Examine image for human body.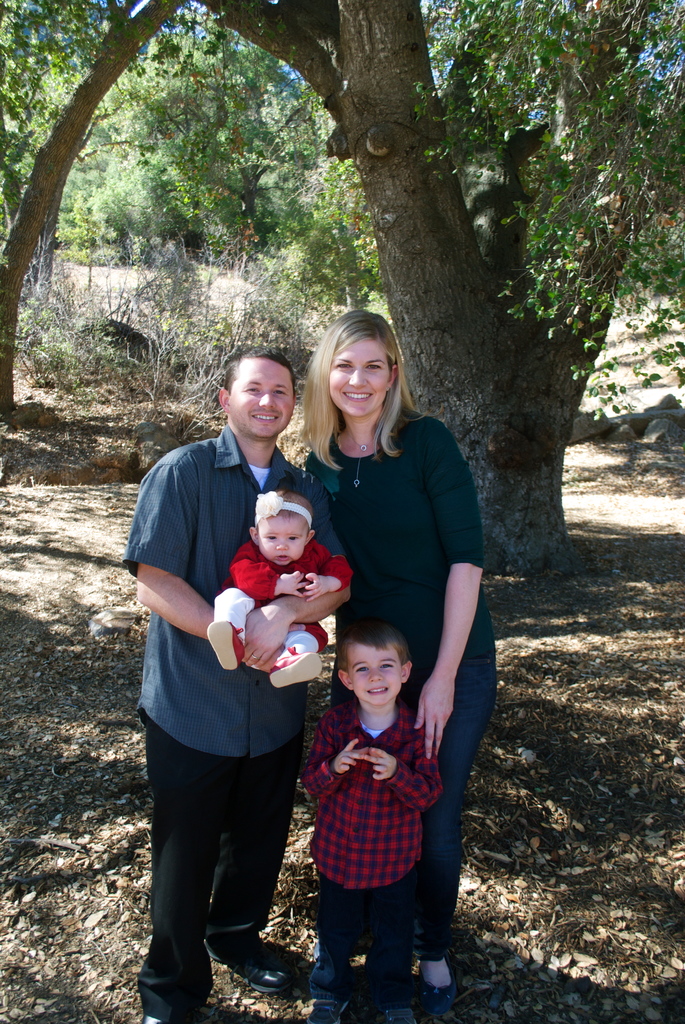
Examination result: select_region(125, 349, 347, 1023).
